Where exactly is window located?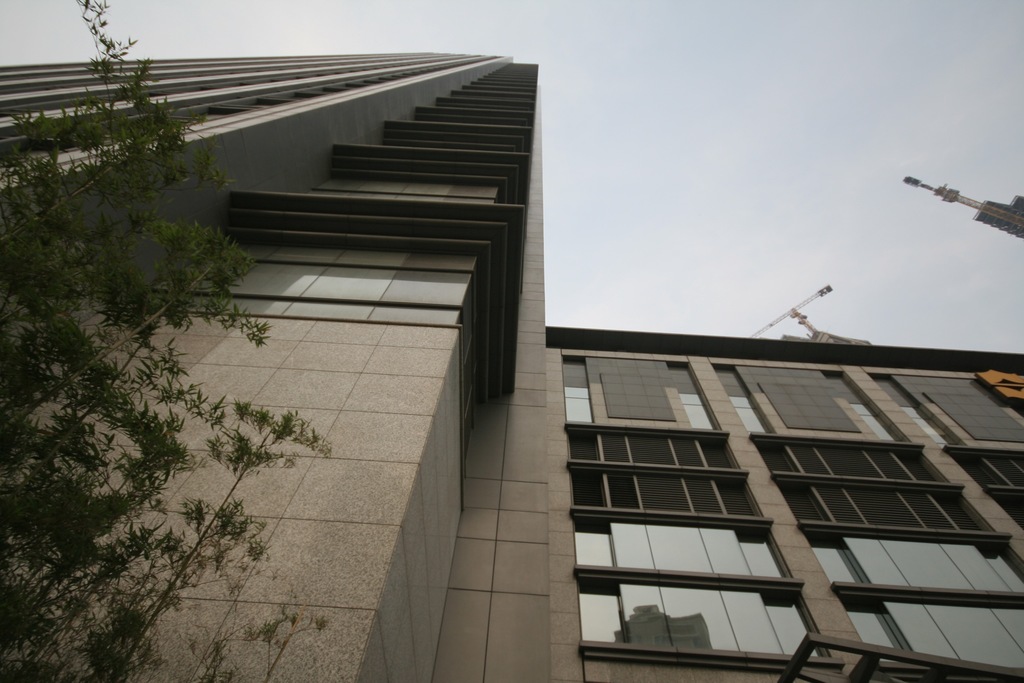
Its bounding box is l=841, t=596, r=1023, b=667.
